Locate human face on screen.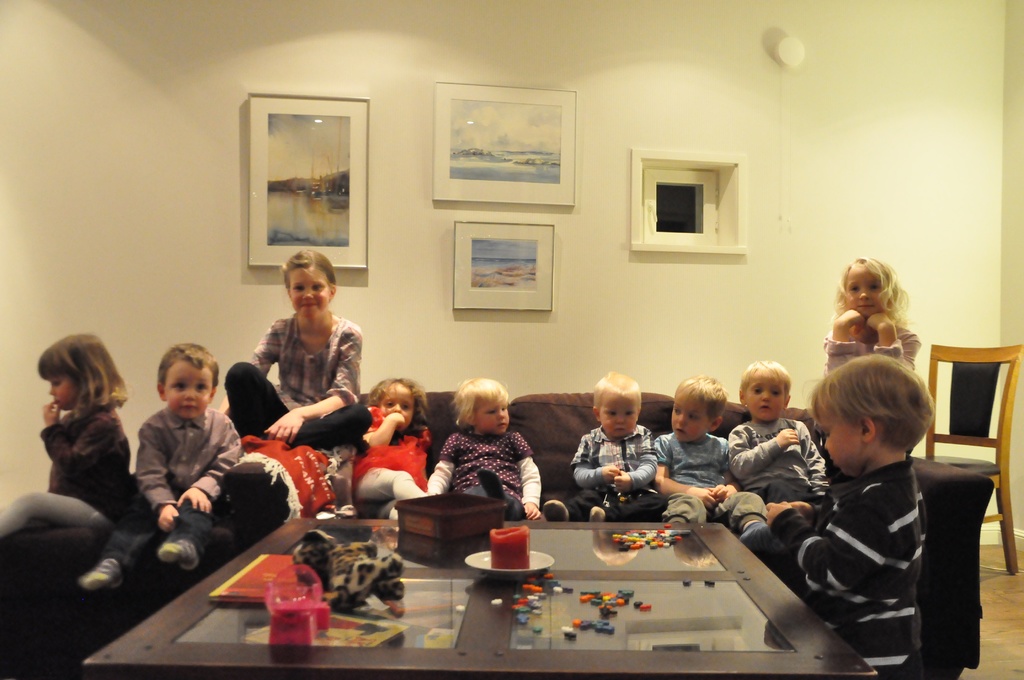
On screen at 477, 394, 510, 441.
